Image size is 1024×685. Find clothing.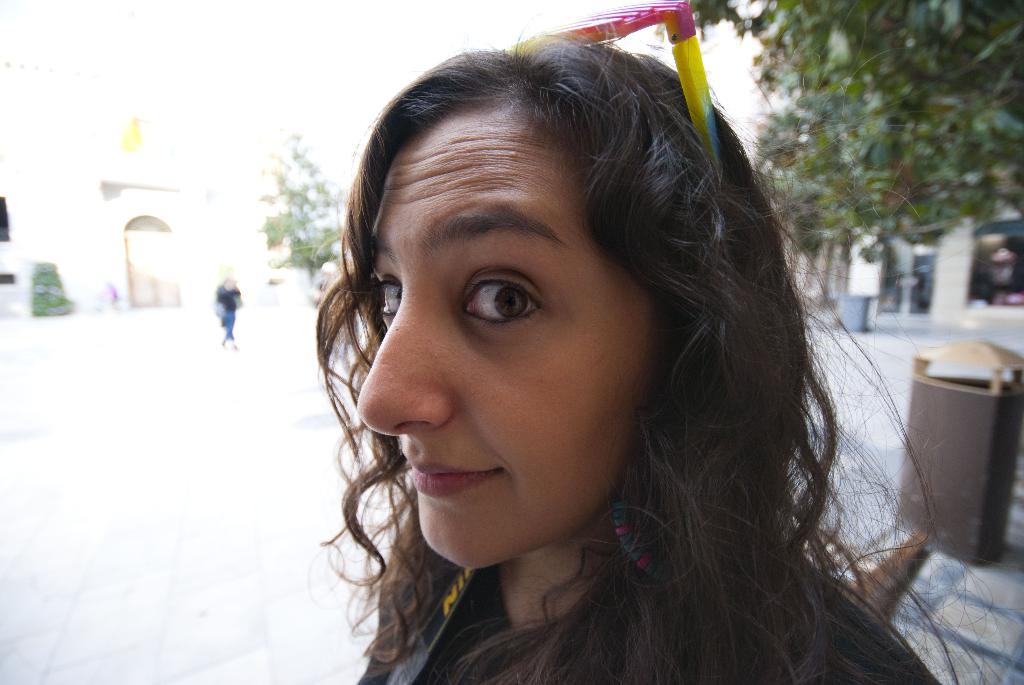
(x1=216, y1=286, x2=240, y2=338).
